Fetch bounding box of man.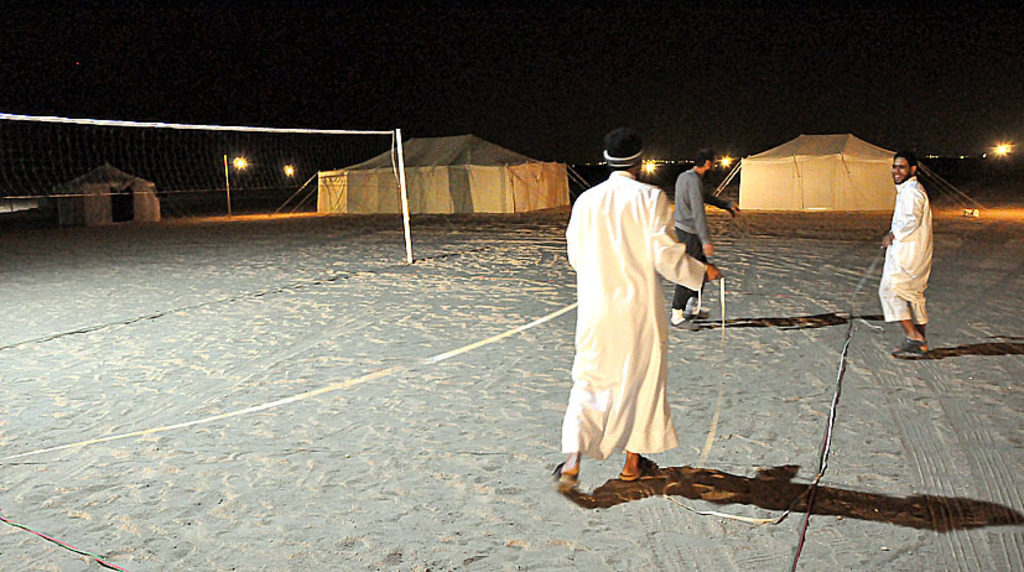
Bbox: <box>877,144,950,342</box>.
